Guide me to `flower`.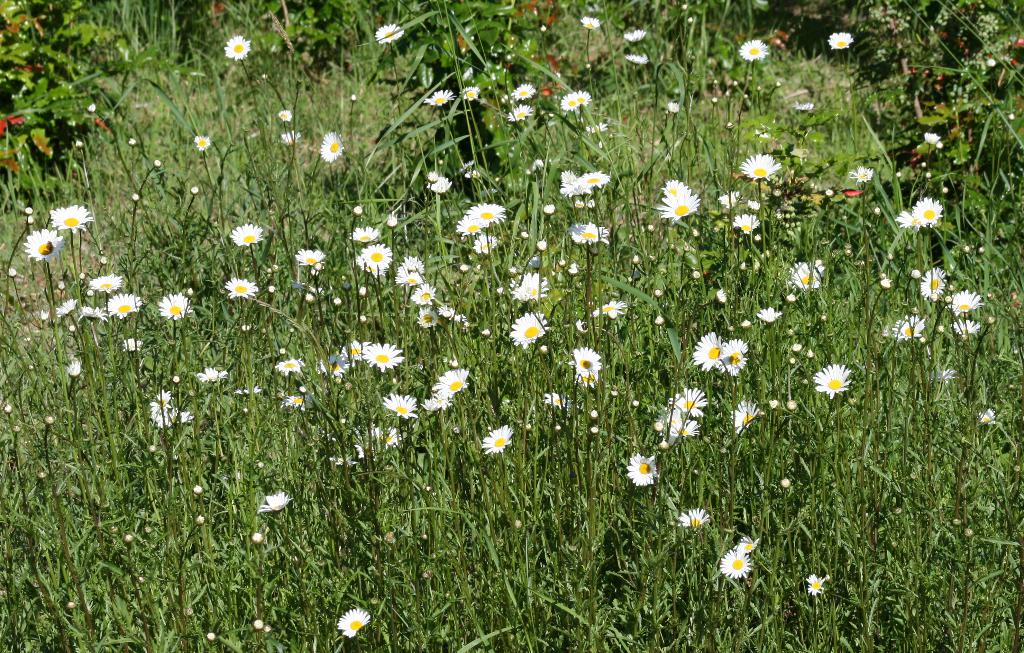
Guidance: x1=255, y1=490, x2=291, y2=515.
